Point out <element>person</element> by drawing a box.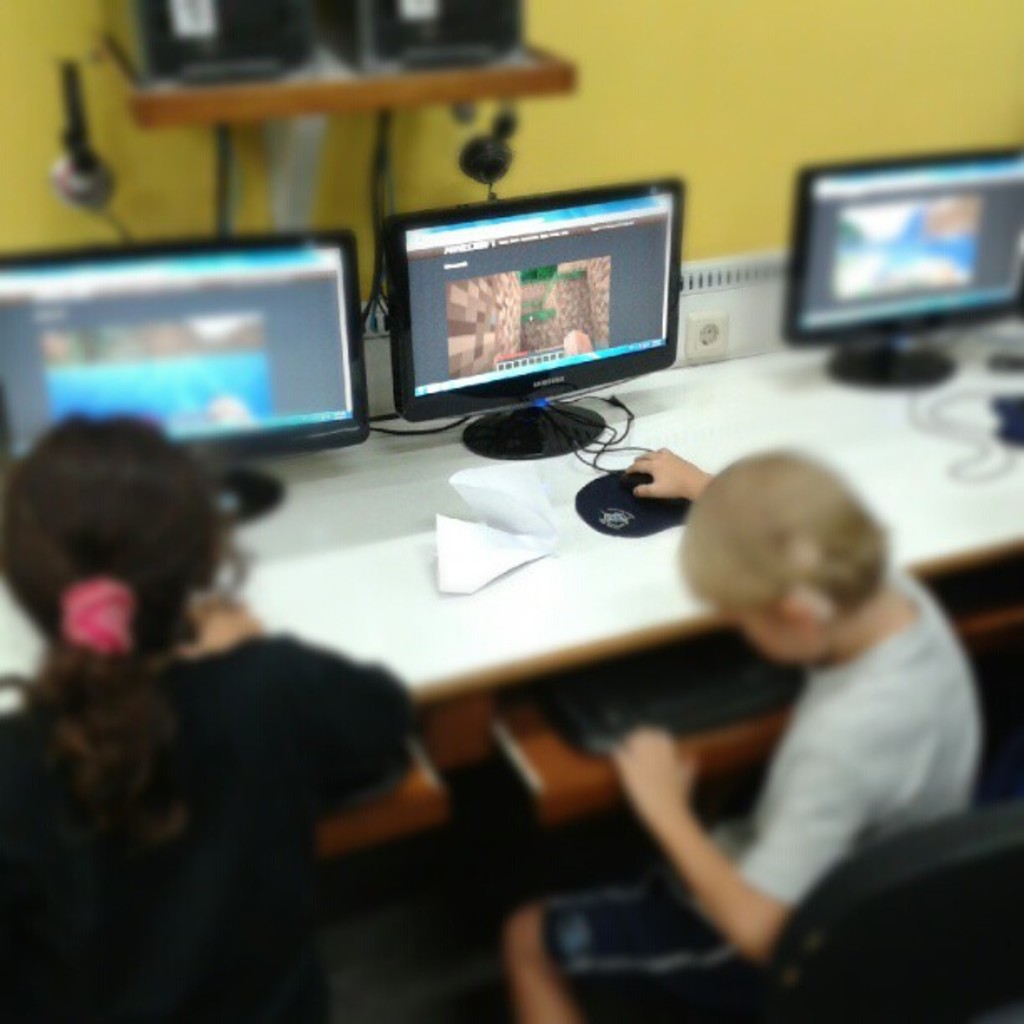
select_region(0, 425, 413, 1022).
